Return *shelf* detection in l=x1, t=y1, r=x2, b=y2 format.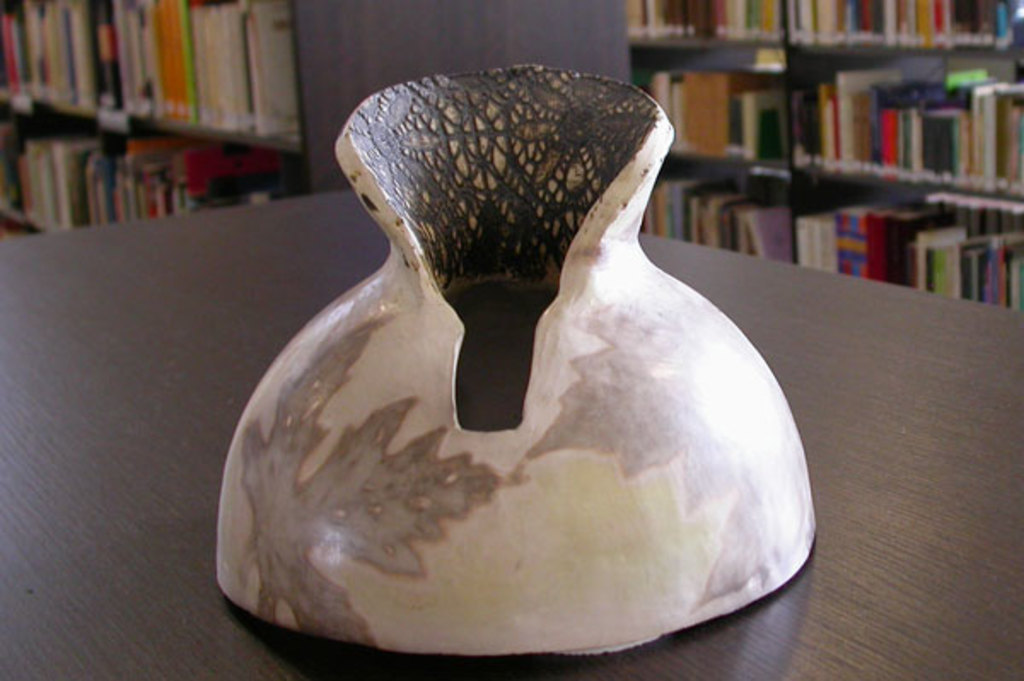
l=792, t=184, r=1022, b=295.
